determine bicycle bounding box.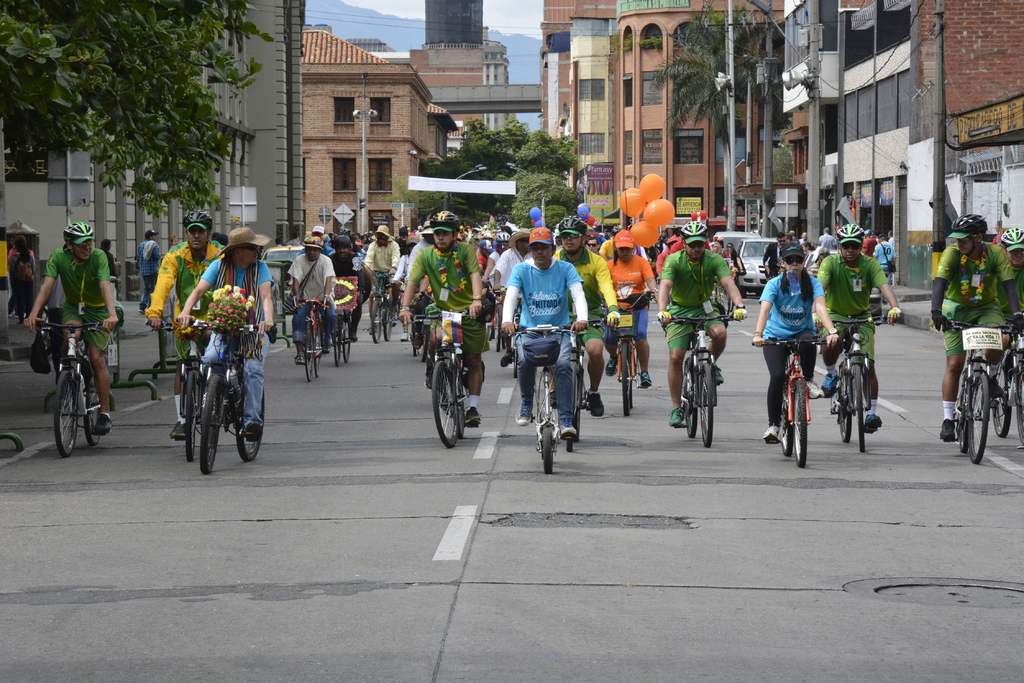
Determined: bbox=(286, 289, 330, 385).
